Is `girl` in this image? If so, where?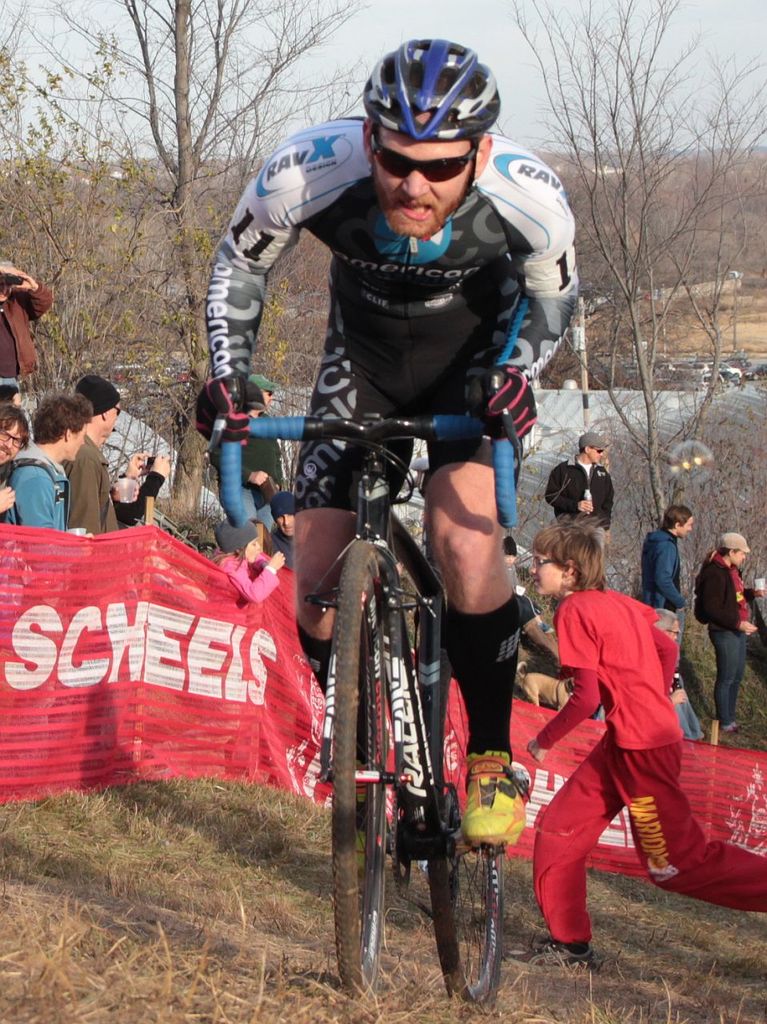
Yes, at crop(211, 512, 286, 590).
